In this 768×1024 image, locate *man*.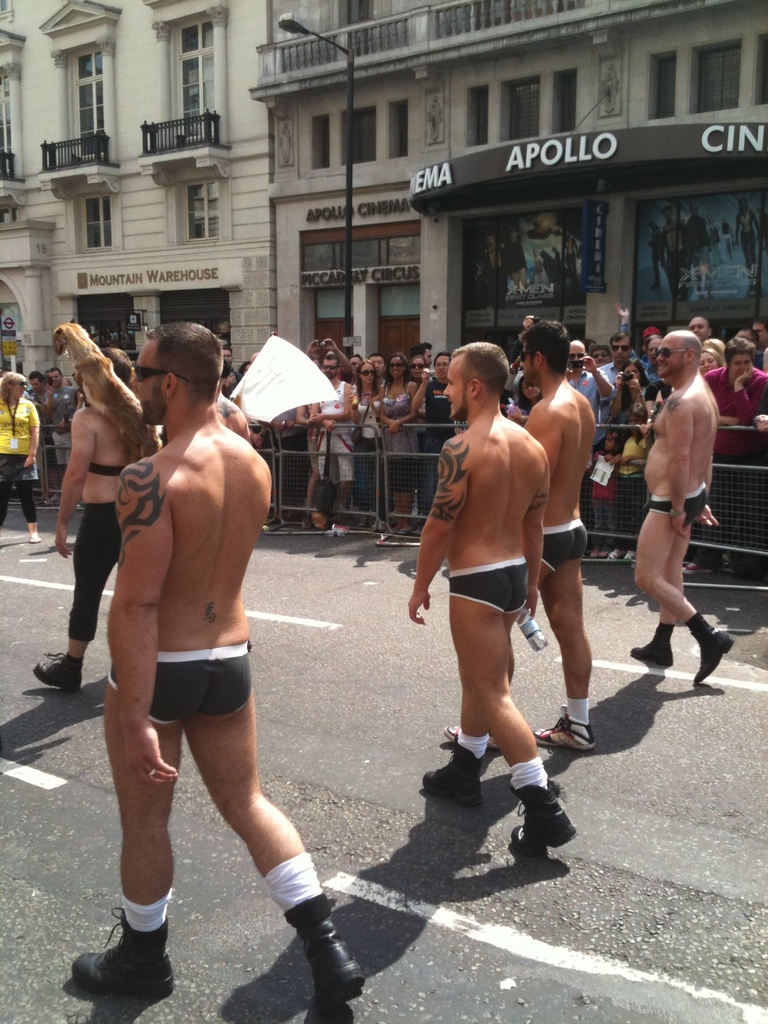
Bounding box: [728, 326, 765, 371].
